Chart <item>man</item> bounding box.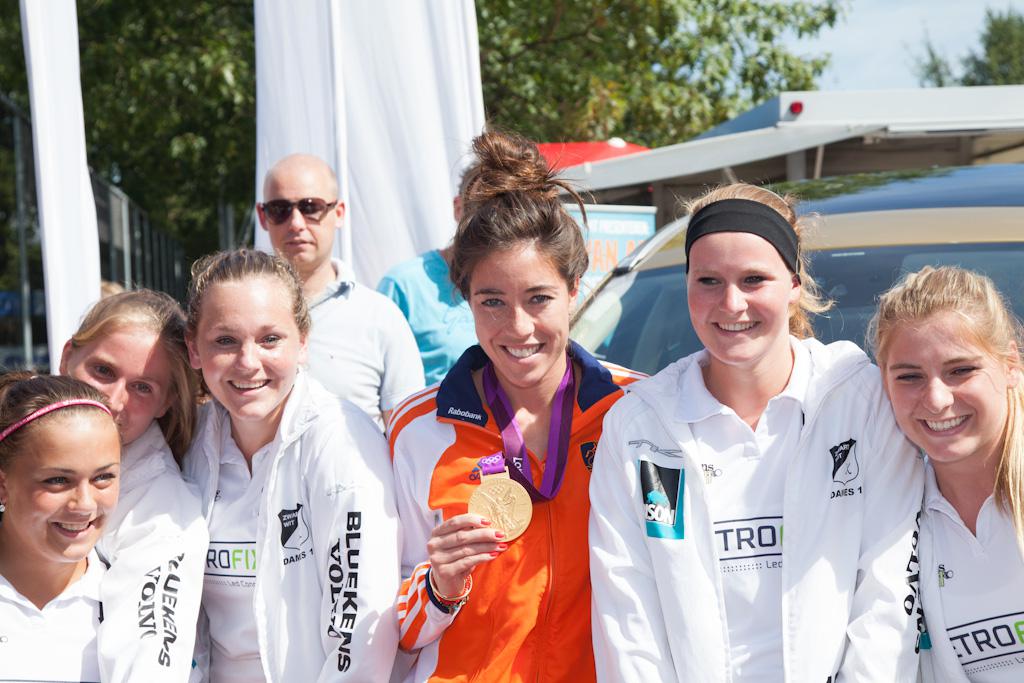
Charted: bbox(206, 144, 431, 442).
